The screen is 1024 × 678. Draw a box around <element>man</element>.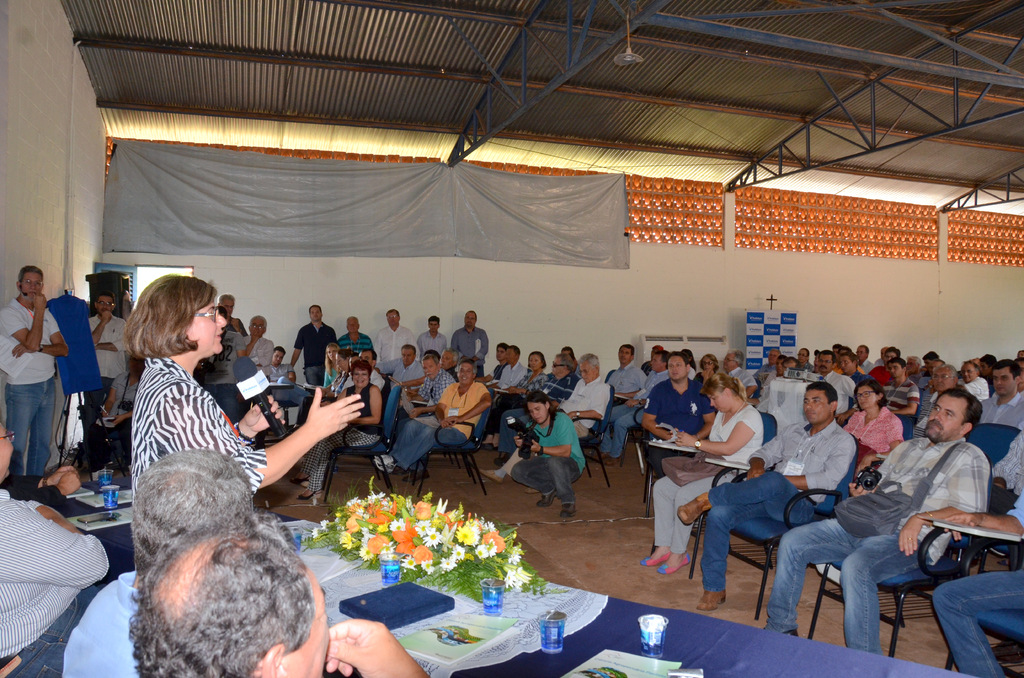
Rect(609, 343, 648, 405).
